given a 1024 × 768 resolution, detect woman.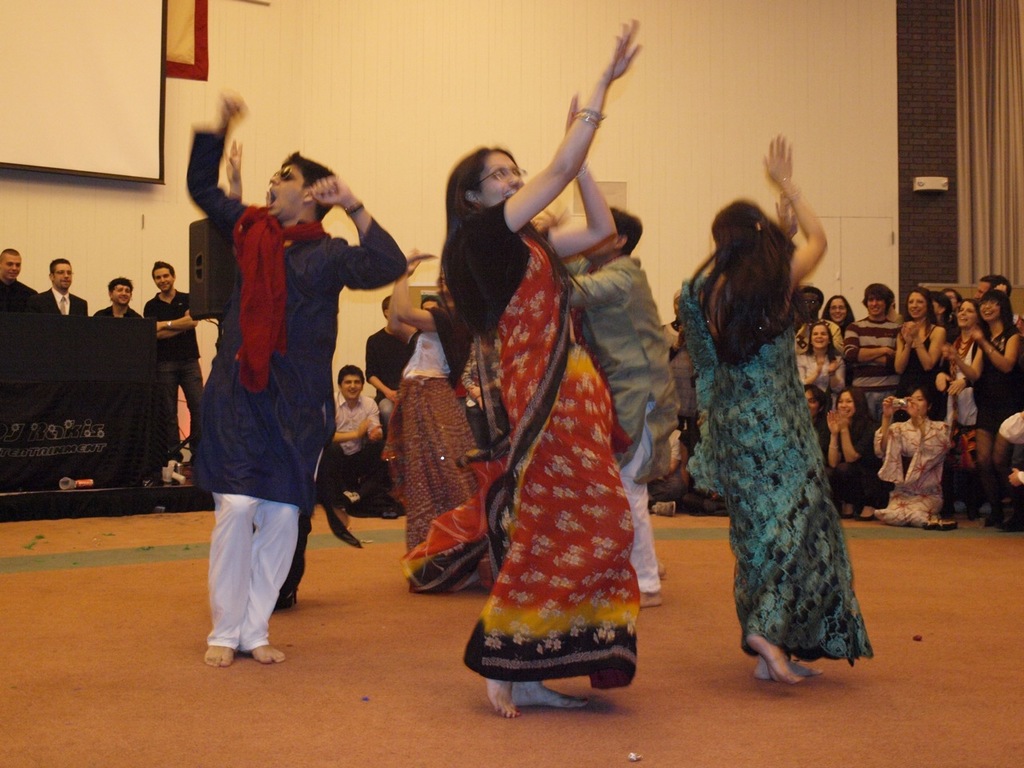
l=938, t=298, r=982, b=526.
